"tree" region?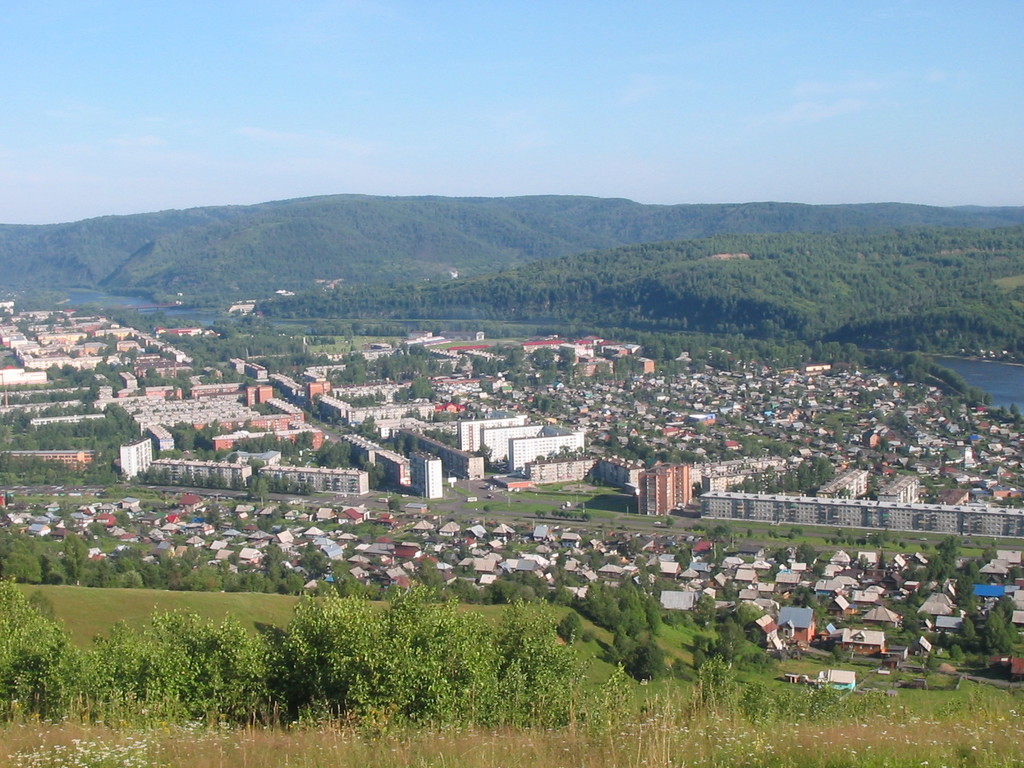
482 505 490 516
